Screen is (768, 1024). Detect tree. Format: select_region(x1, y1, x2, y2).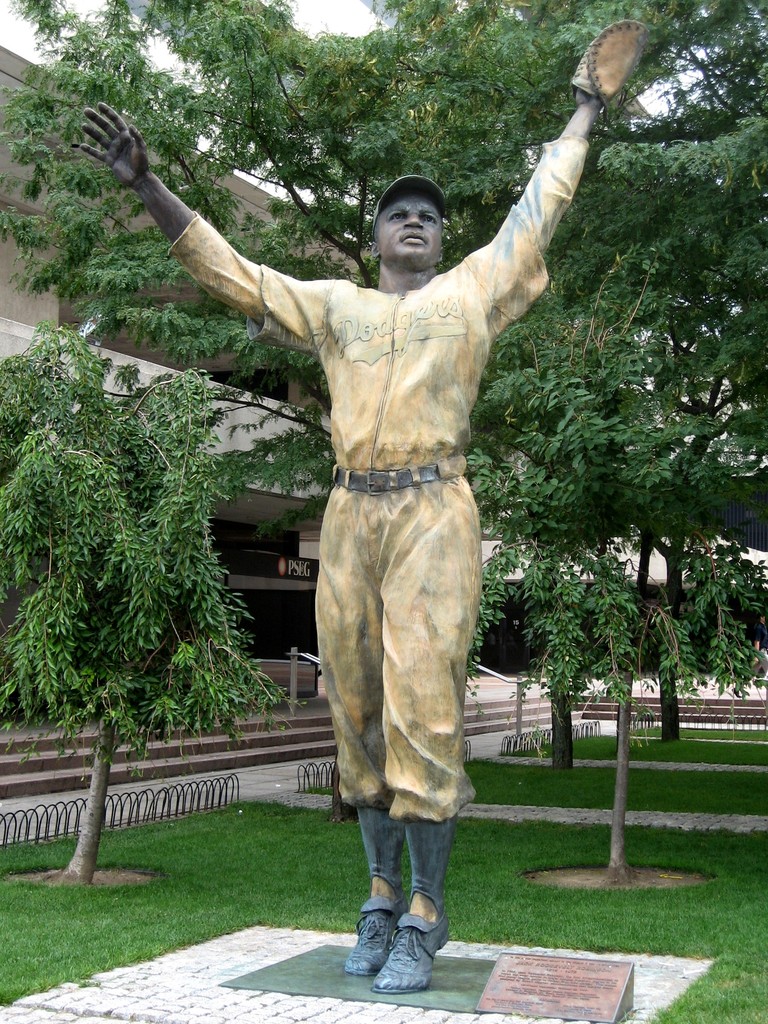
select_region(12, 344, 298, 887).
